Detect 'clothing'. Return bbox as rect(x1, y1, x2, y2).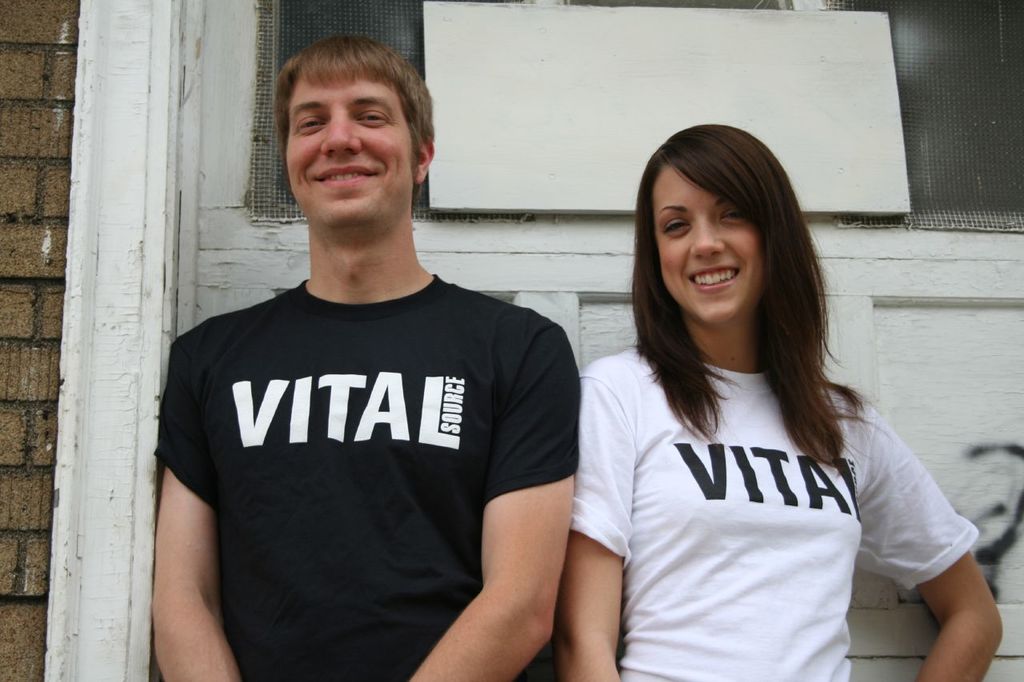
rect(184, 277, 581, 681).
